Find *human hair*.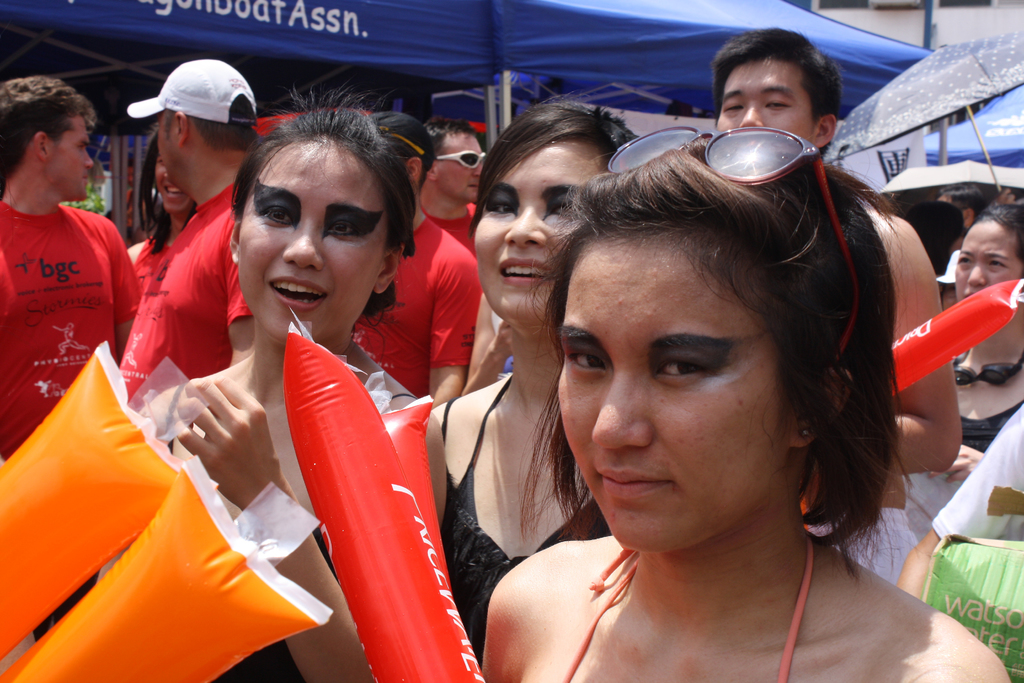
Rect(135, 120, 203, 257).
